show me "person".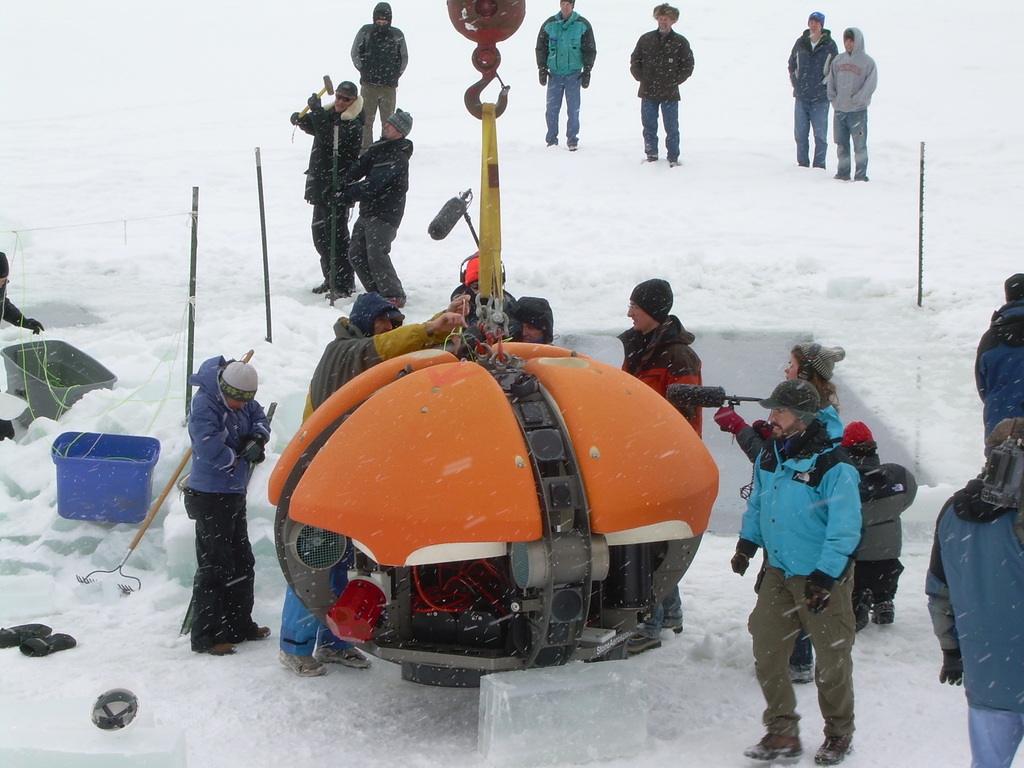
"person" is here: 278 291 468 676.
